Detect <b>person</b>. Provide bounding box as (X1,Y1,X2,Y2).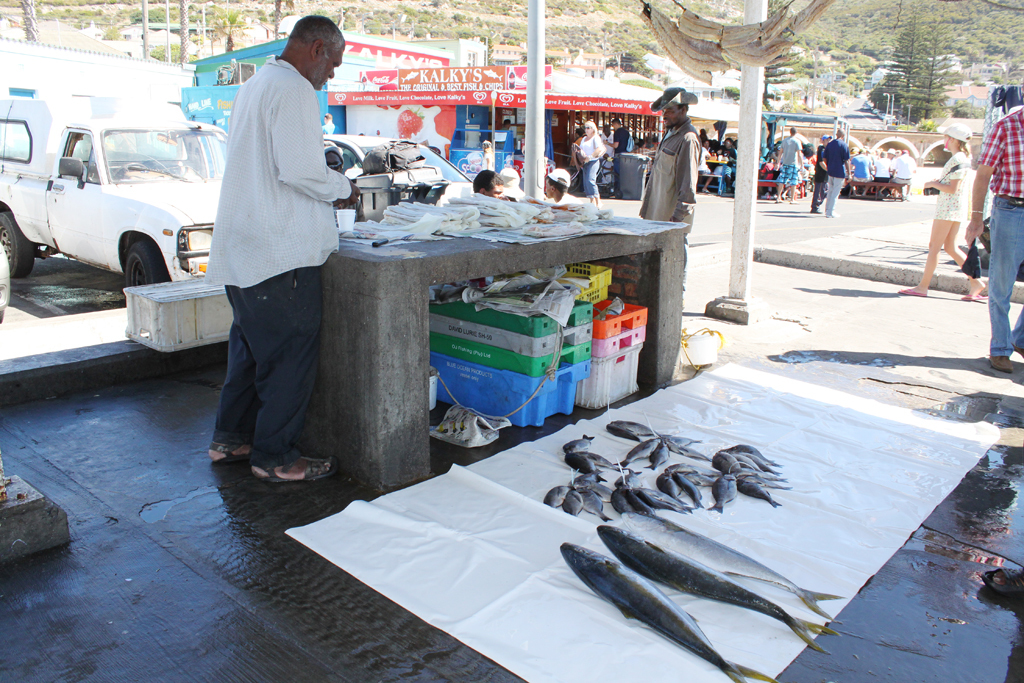
(874,154,891,177).
